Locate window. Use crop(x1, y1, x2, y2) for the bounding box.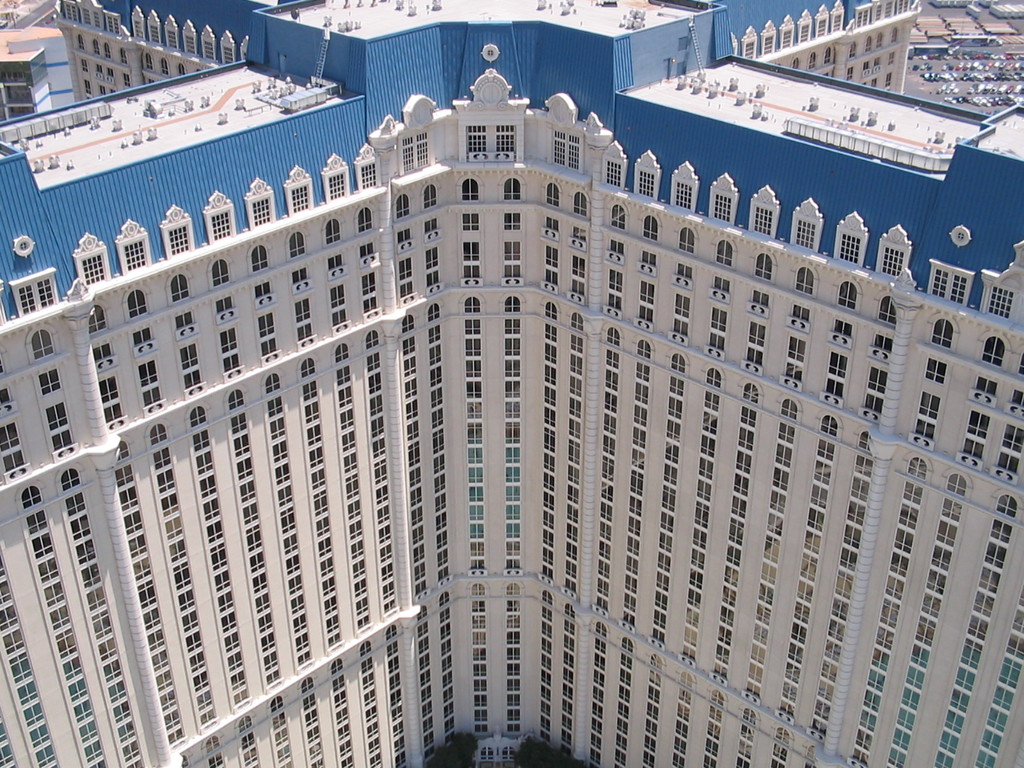
crop(168, 277, 190, 297).
